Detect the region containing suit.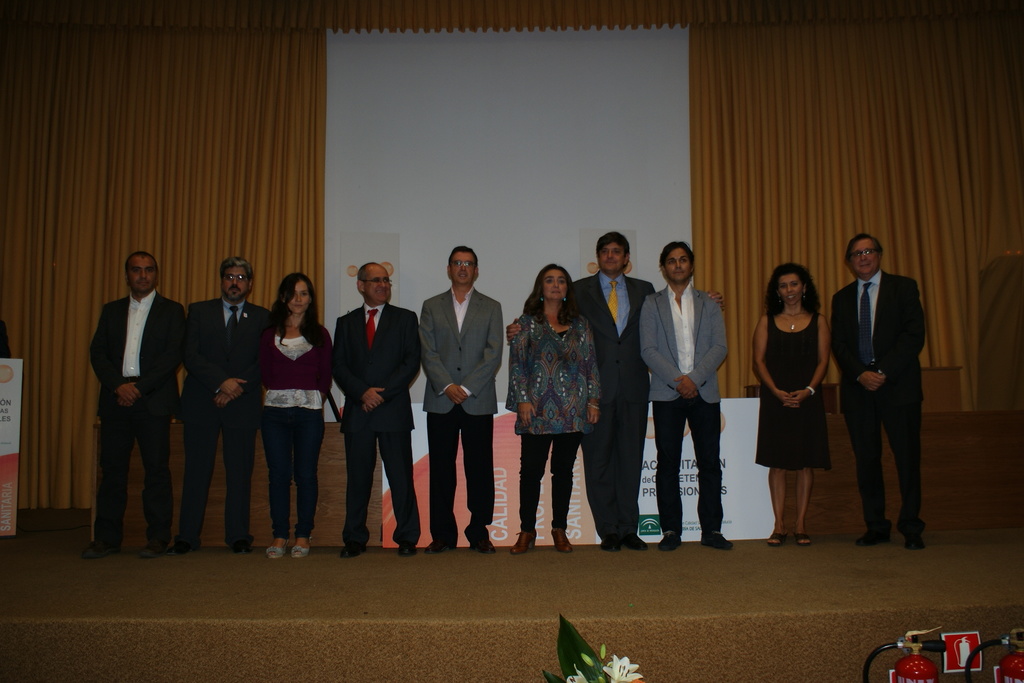
select_region(88, 292, 184, 541).
